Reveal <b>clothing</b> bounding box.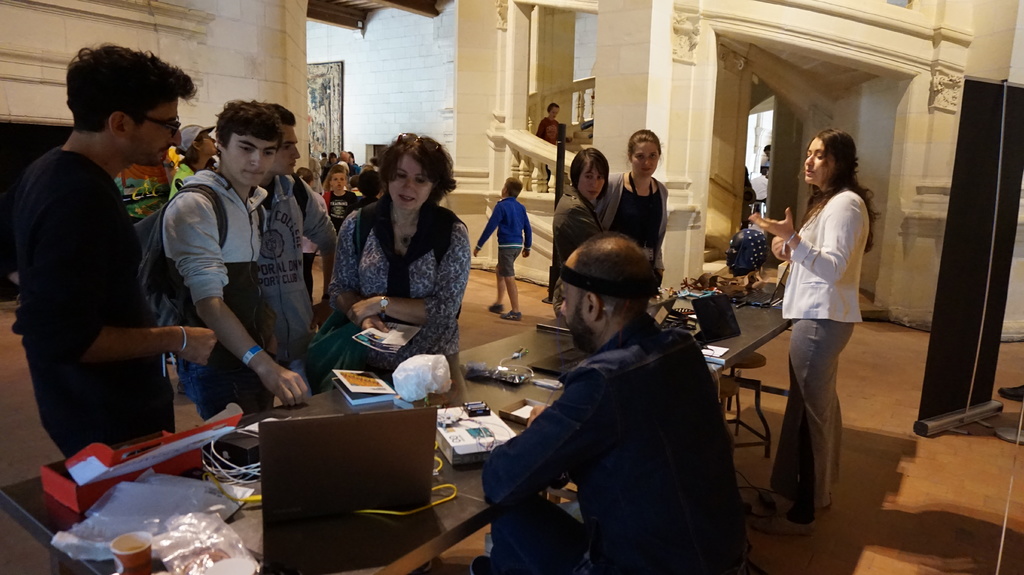
Revealed: locate(538, 119, 566, 178).
